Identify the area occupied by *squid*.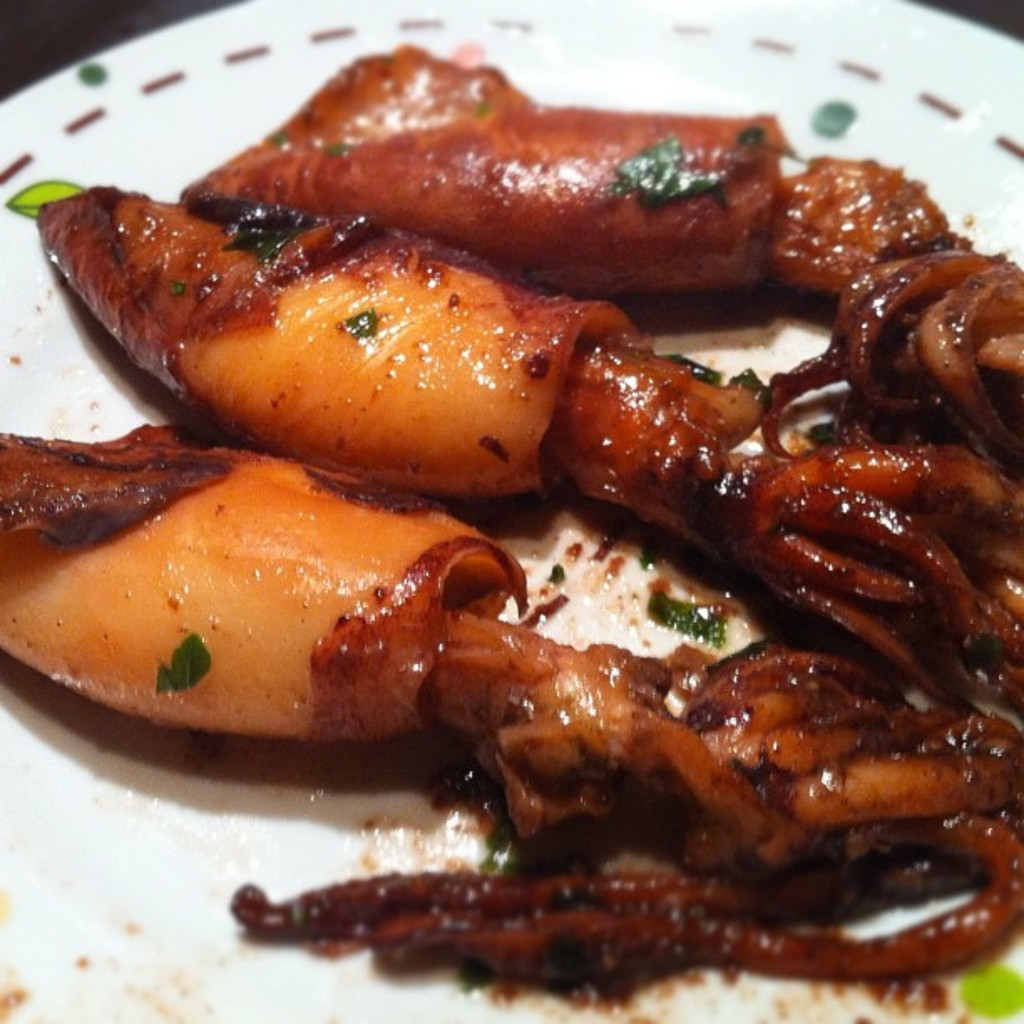
Area: (left=179, top=33, right=1022, bottom=448).
